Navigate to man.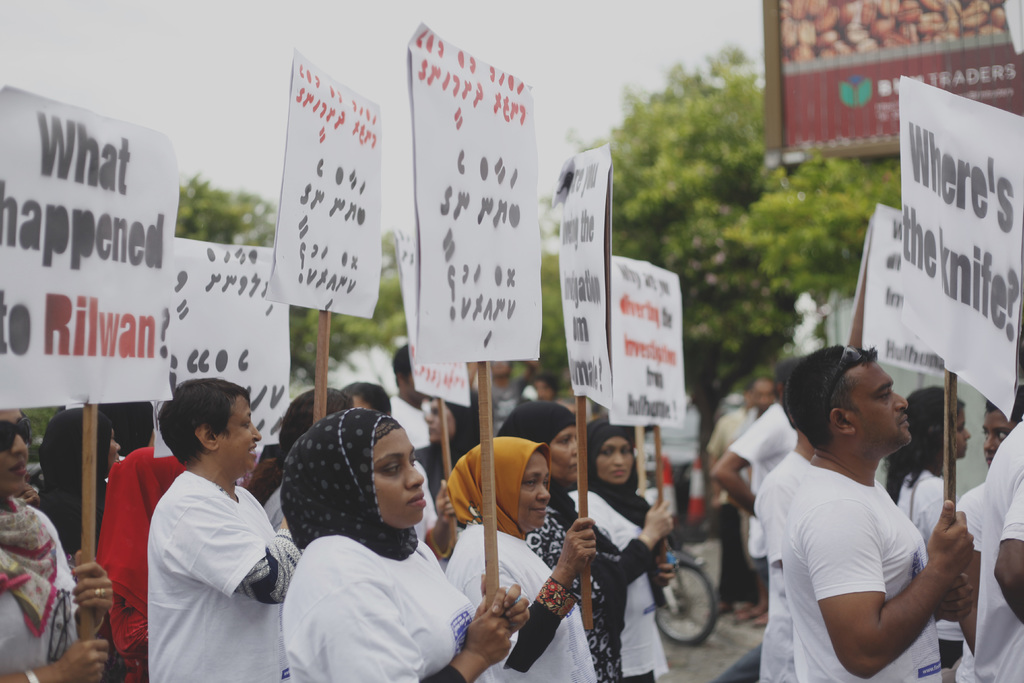
Navigation target: [780, 342, 978, 682].
